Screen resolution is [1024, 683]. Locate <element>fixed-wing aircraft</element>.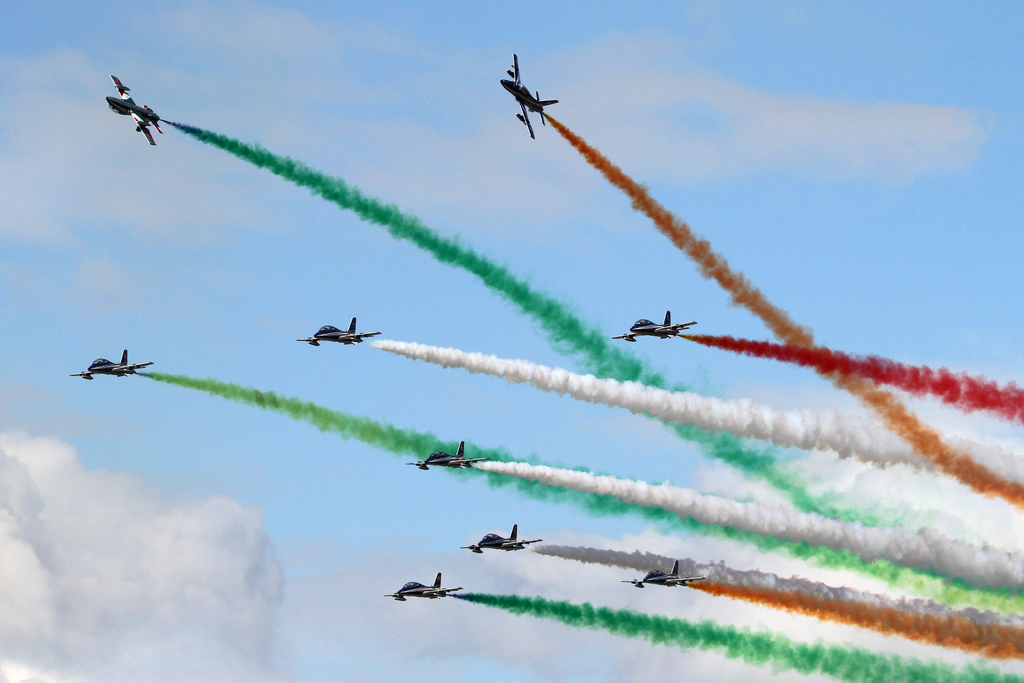
(623, 559, 705, 589).
